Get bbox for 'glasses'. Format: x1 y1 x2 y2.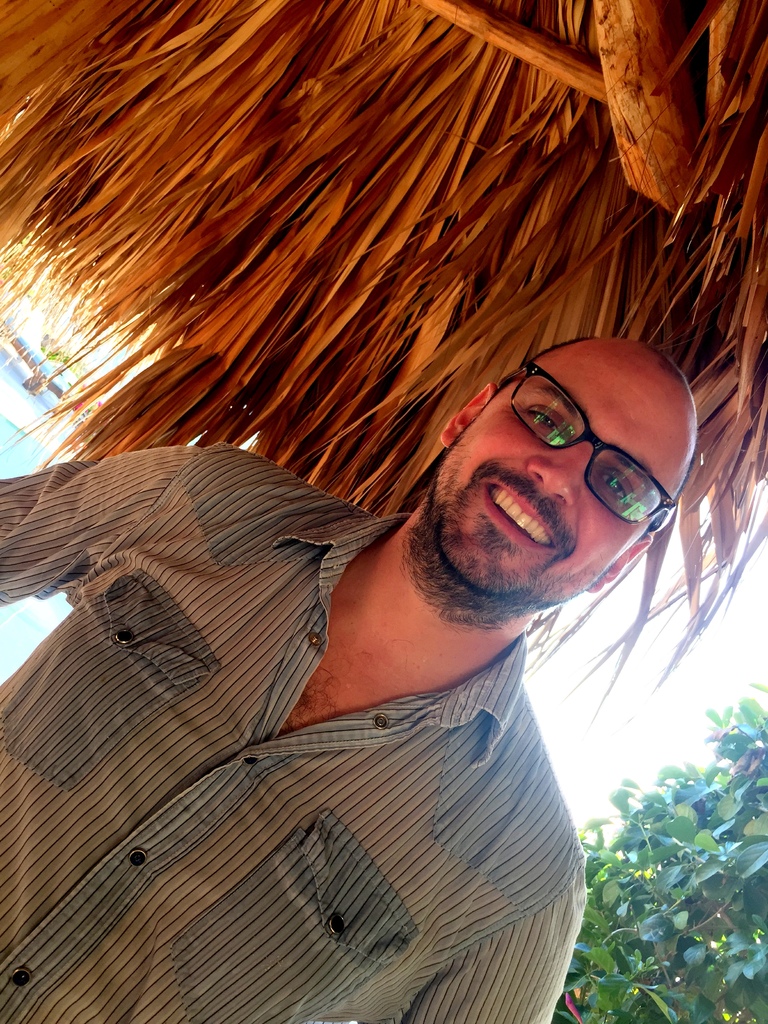
497 359 676 536.
